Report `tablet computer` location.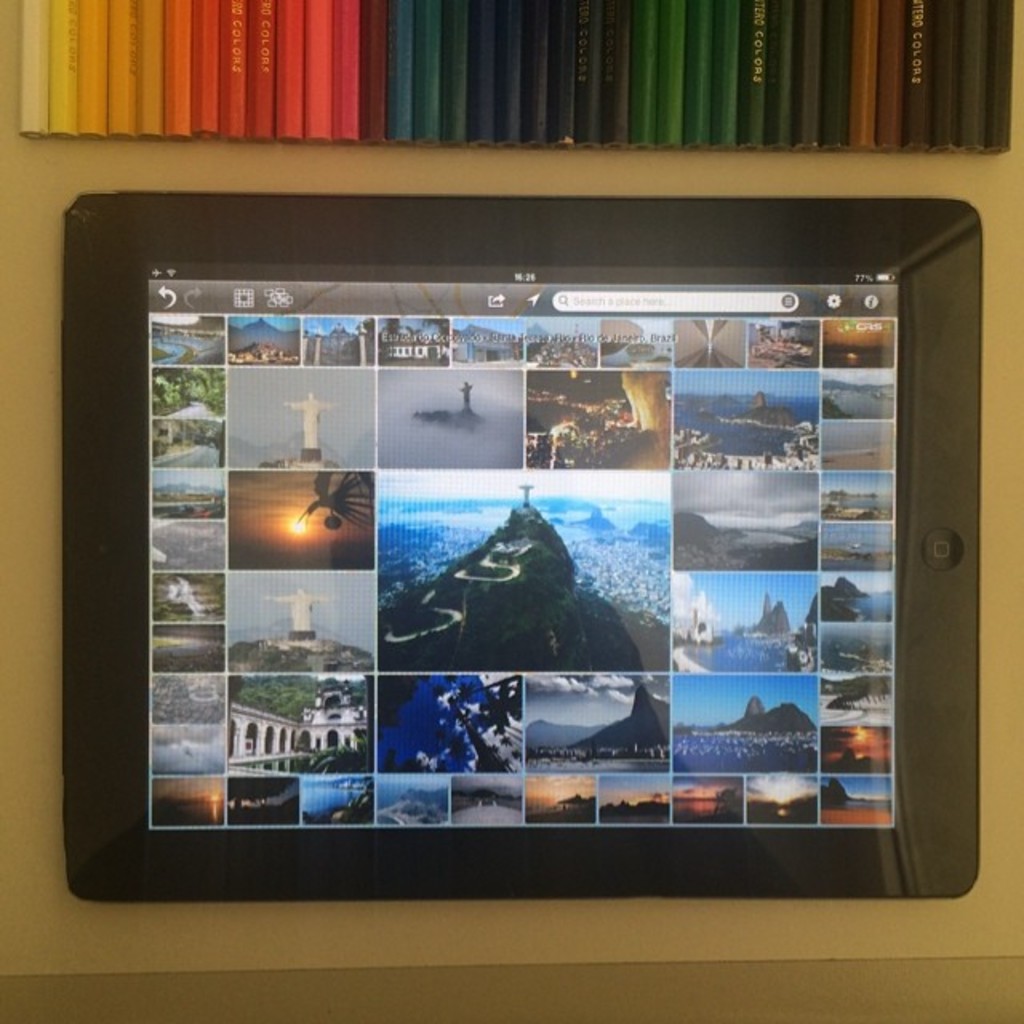
Report: box(66, 189, 986, 904).
